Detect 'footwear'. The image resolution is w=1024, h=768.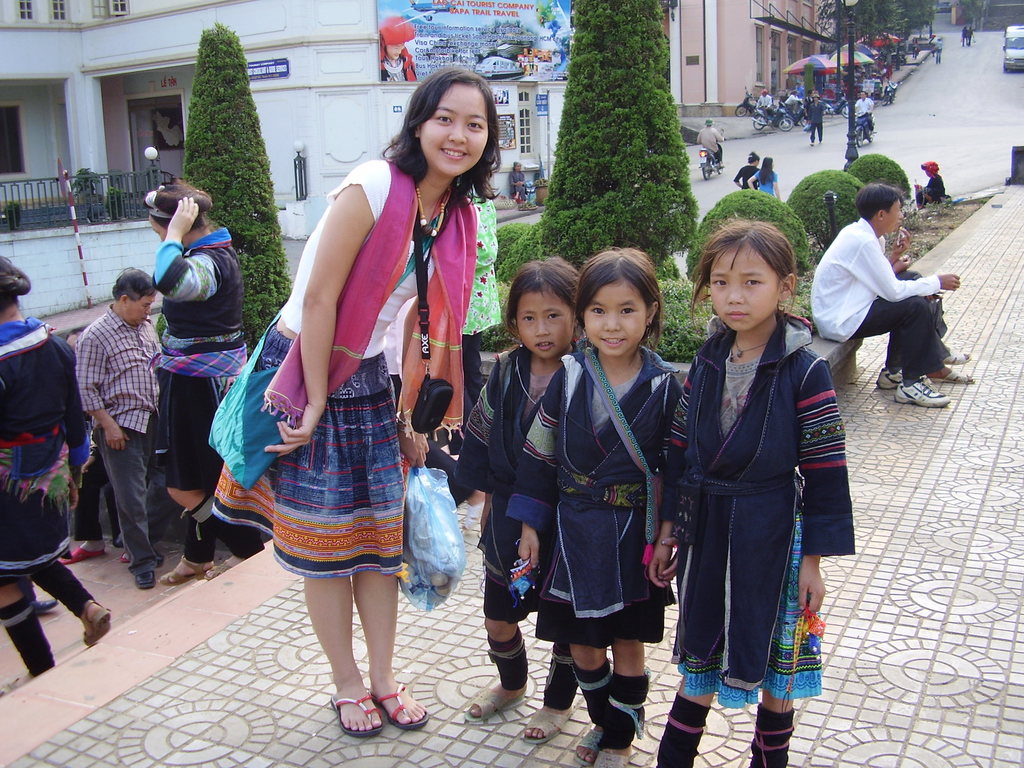
x1=877, y1=369, x2=906, y2=388.
